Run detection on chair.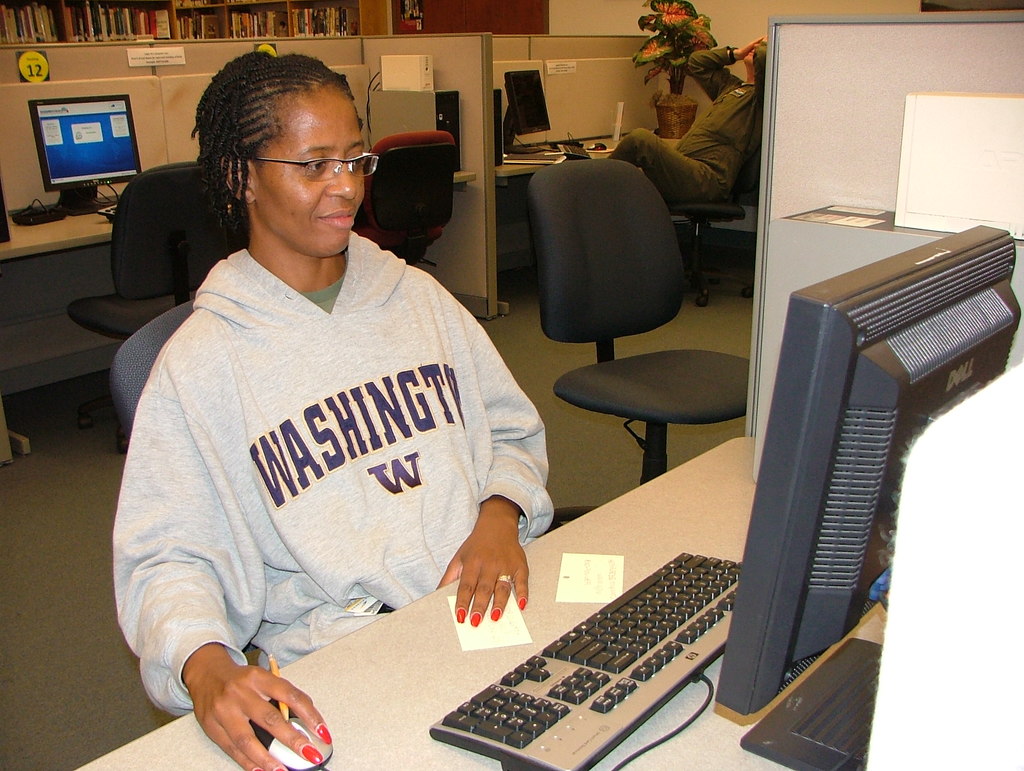
Result: (left=664, top=146, right=758, bottom=307).
